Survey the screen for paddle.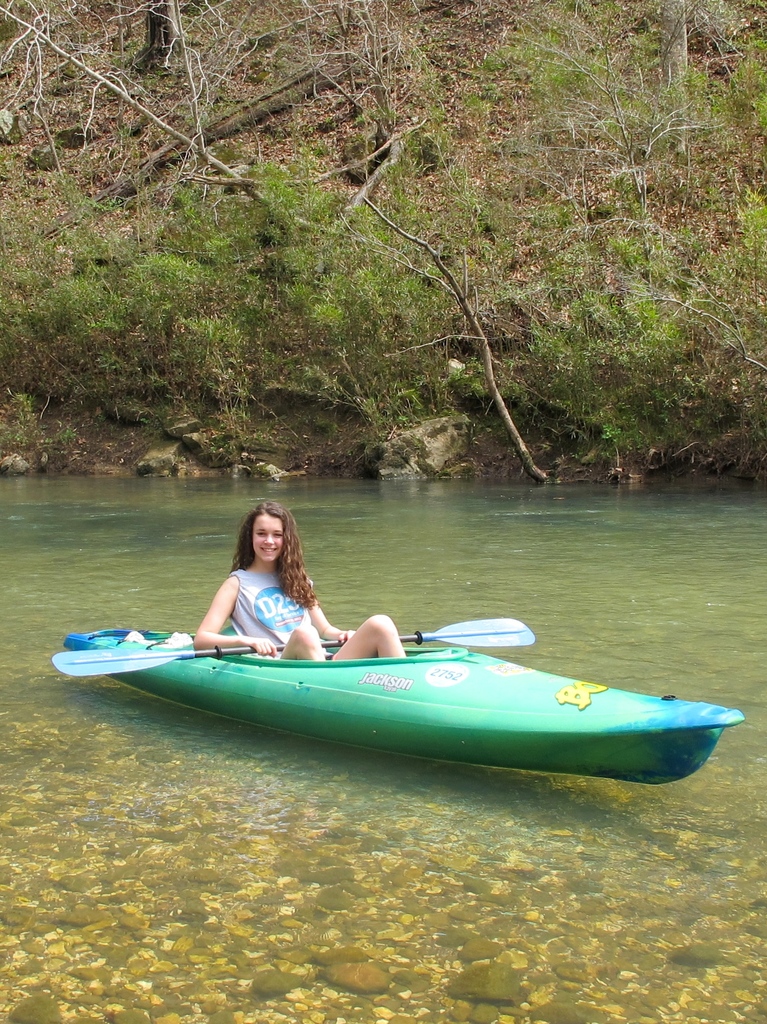
Survey found: (52, 616, 531, 676).
